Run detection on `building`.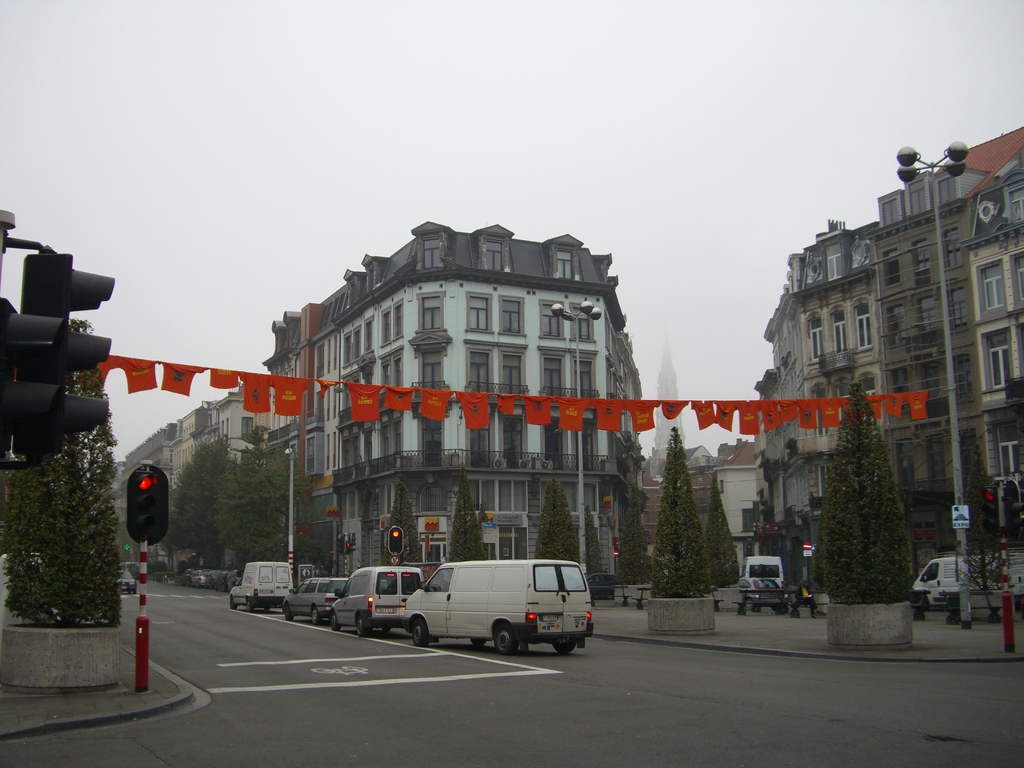
Result: x1=653 y1=340 x2=688 y2=456.
